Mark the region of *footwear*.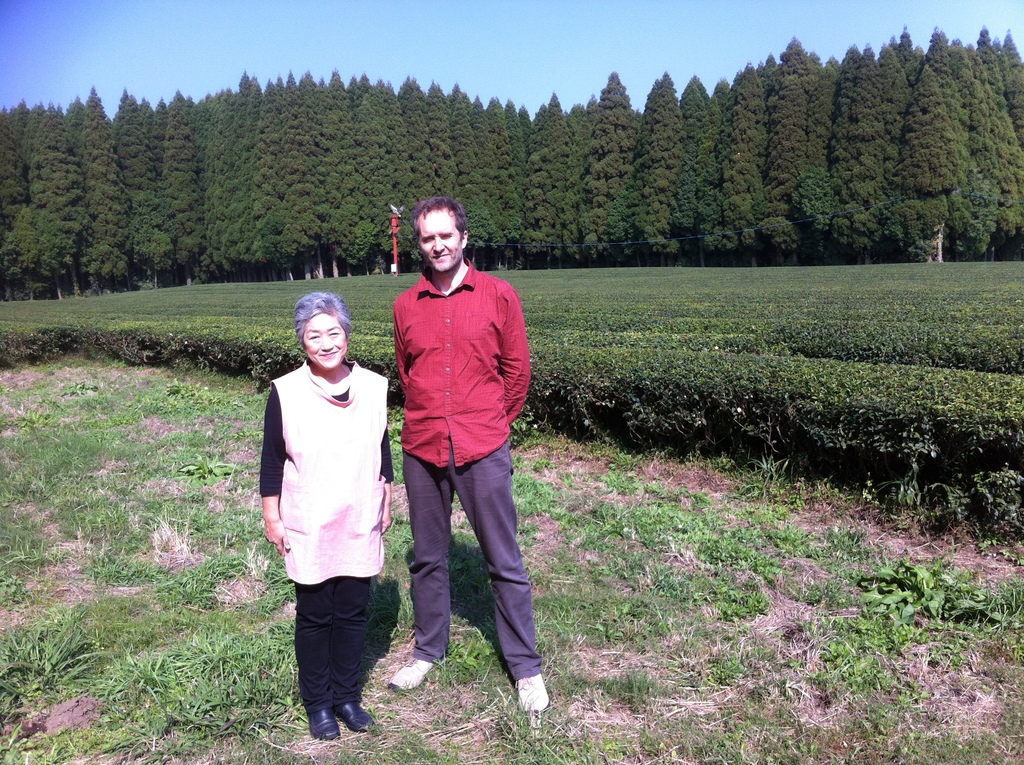
Region: x1=306, y1=704, x2=342, y2=741.
